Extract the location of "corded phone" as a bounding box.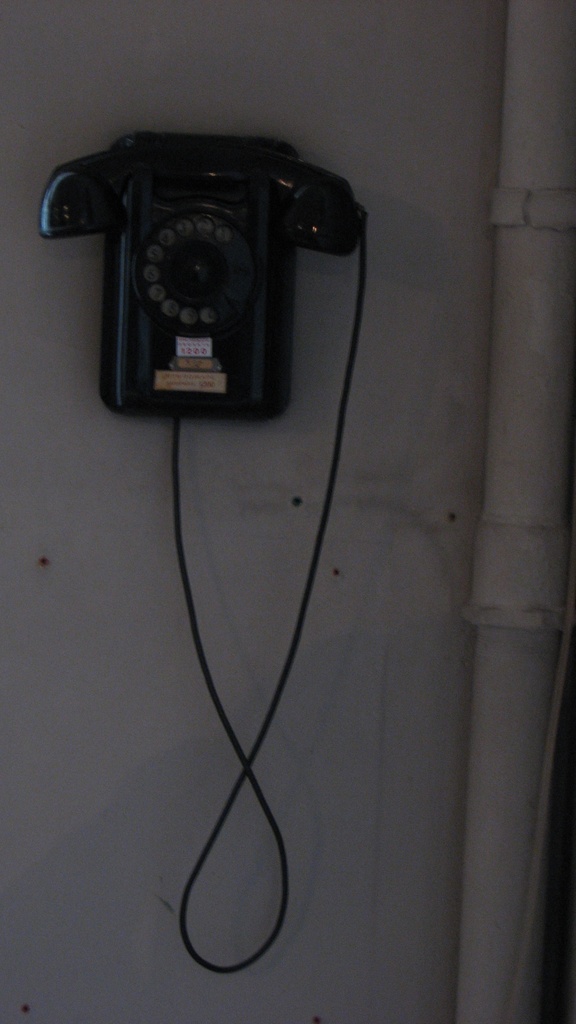
(x1=42, y1=134, x2=359, y2=477).
